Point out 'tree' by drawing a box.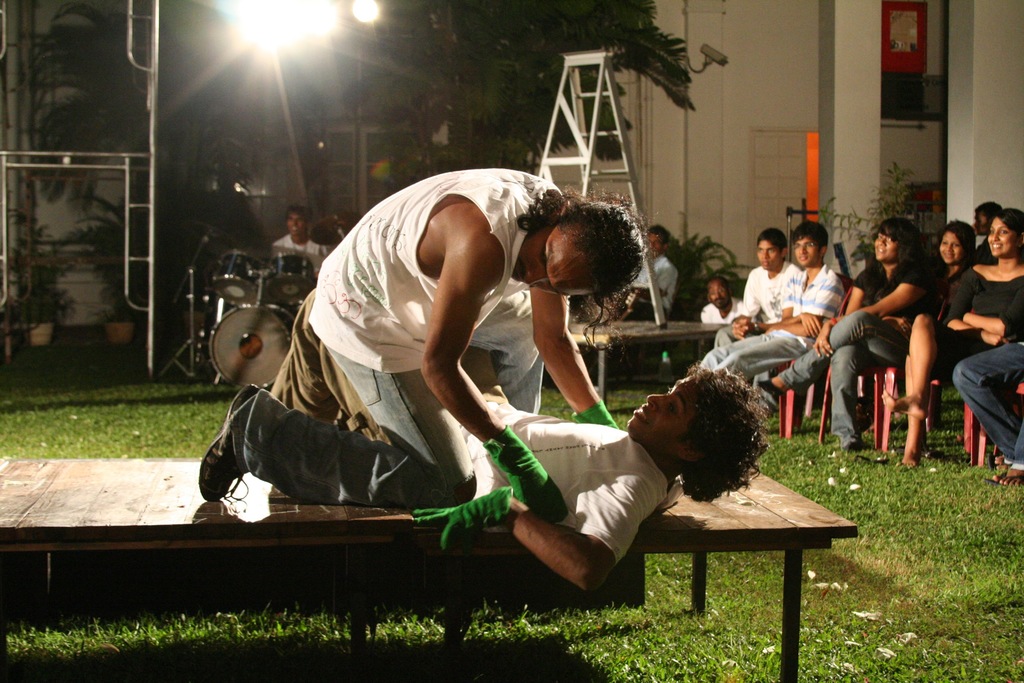
detection(341, 0, 714, 202).
